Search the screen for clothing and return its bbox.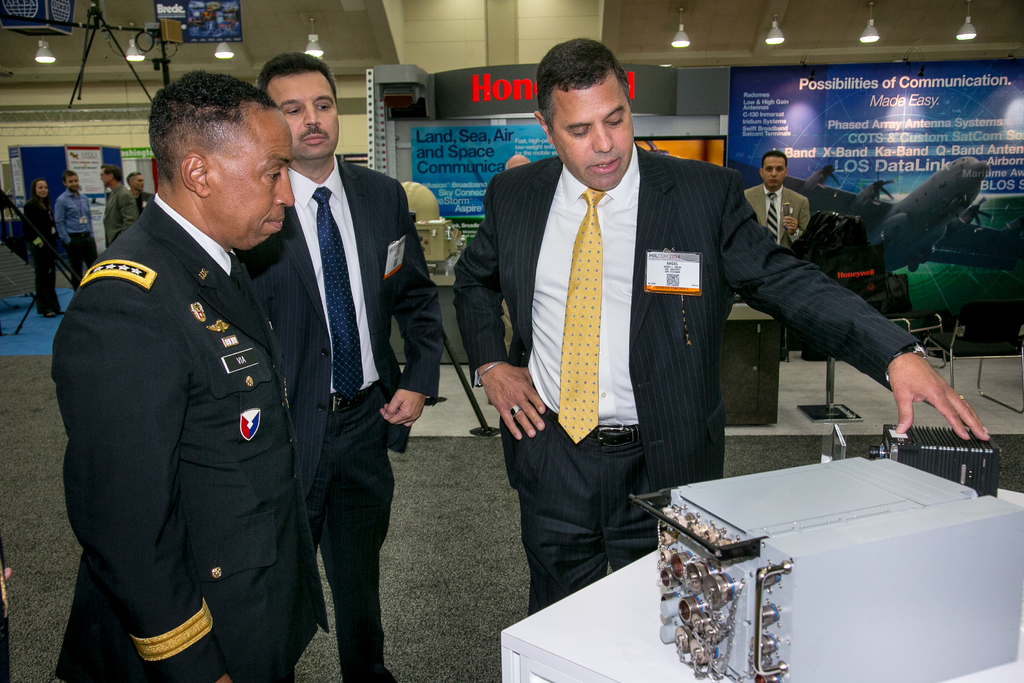
Found: crop(133, 188, 148, 215).
